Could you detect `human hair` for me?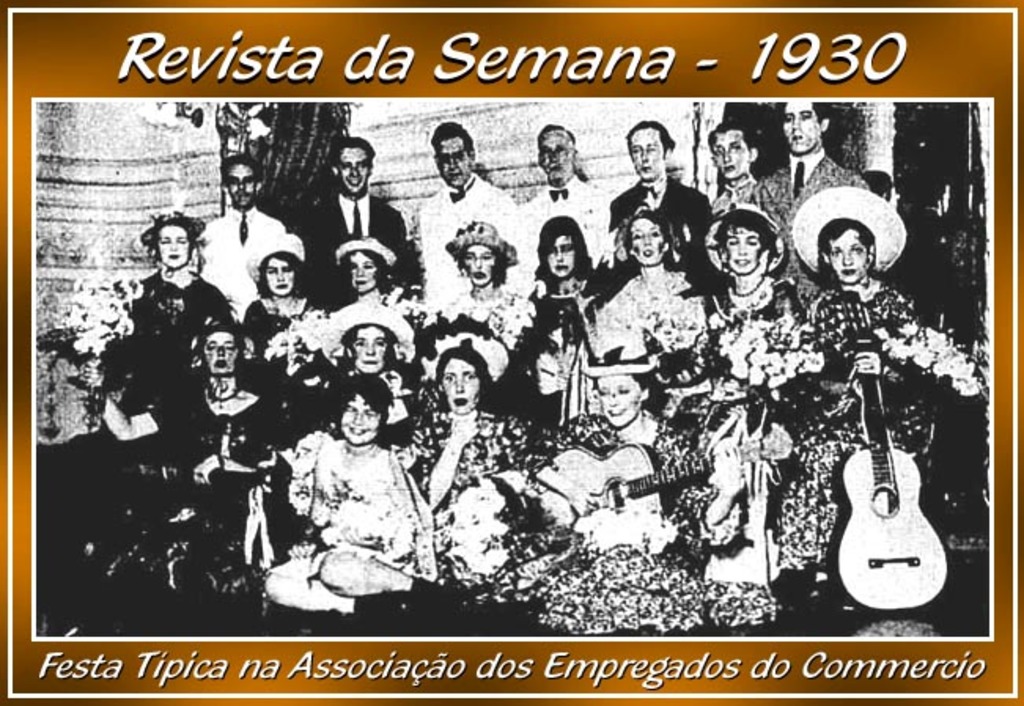
Detection result: <region>623, 209, 678, 270</region>.
